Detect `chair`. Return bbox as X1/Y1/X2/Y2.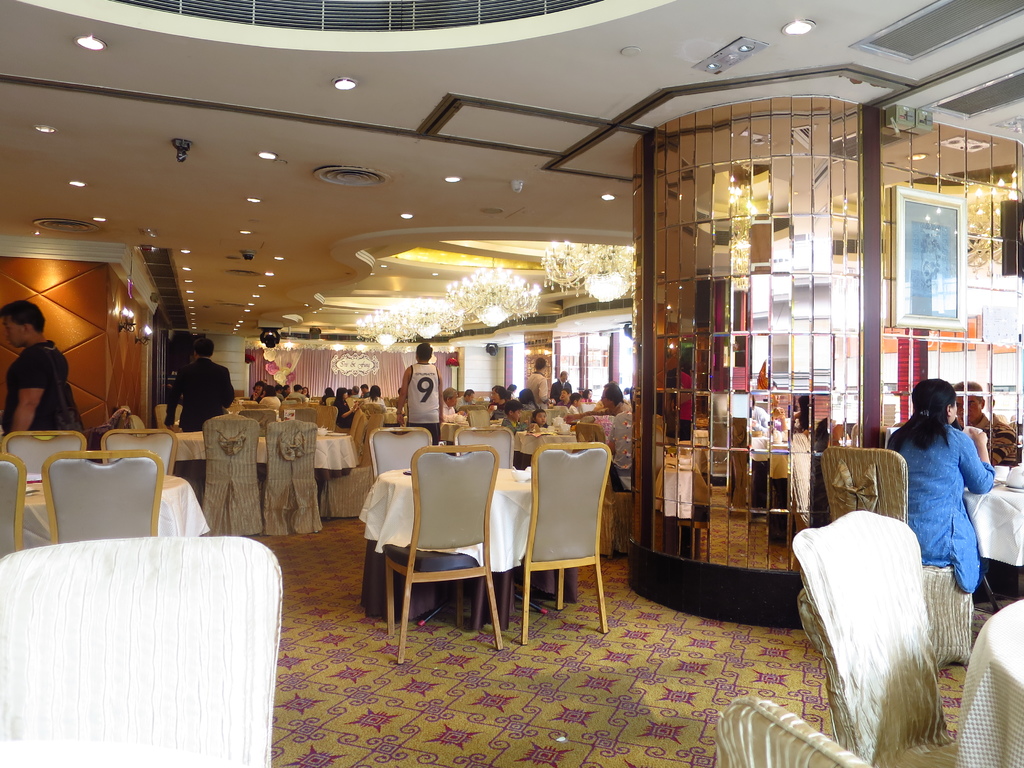
341/403/358/442.
